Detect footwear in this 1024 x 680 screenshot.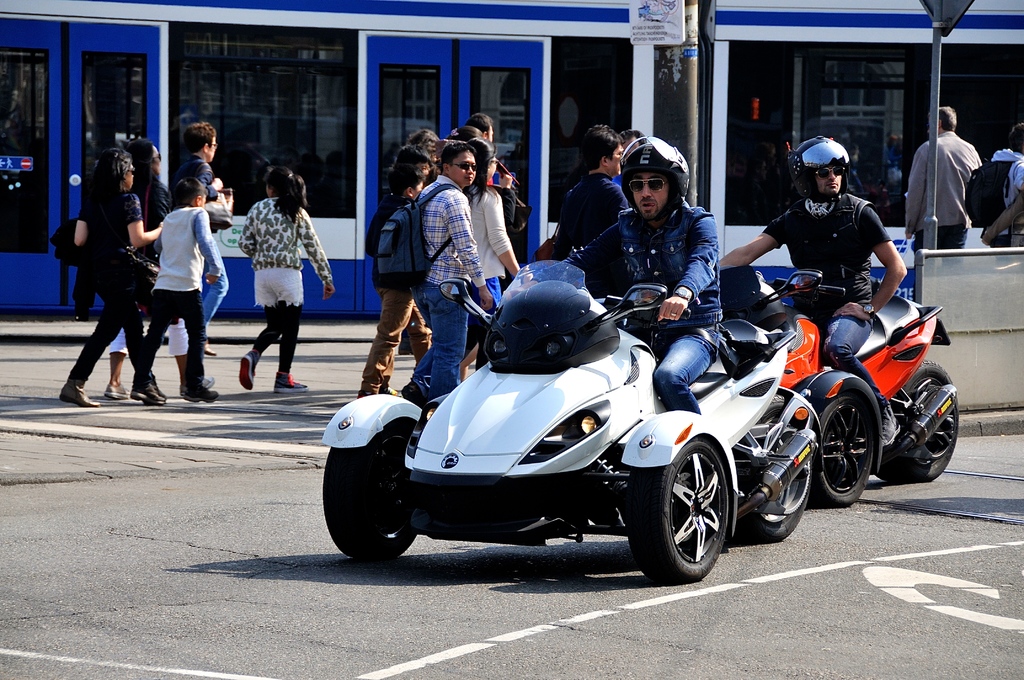
Detection: Rect(106, 382, 134, 403).
